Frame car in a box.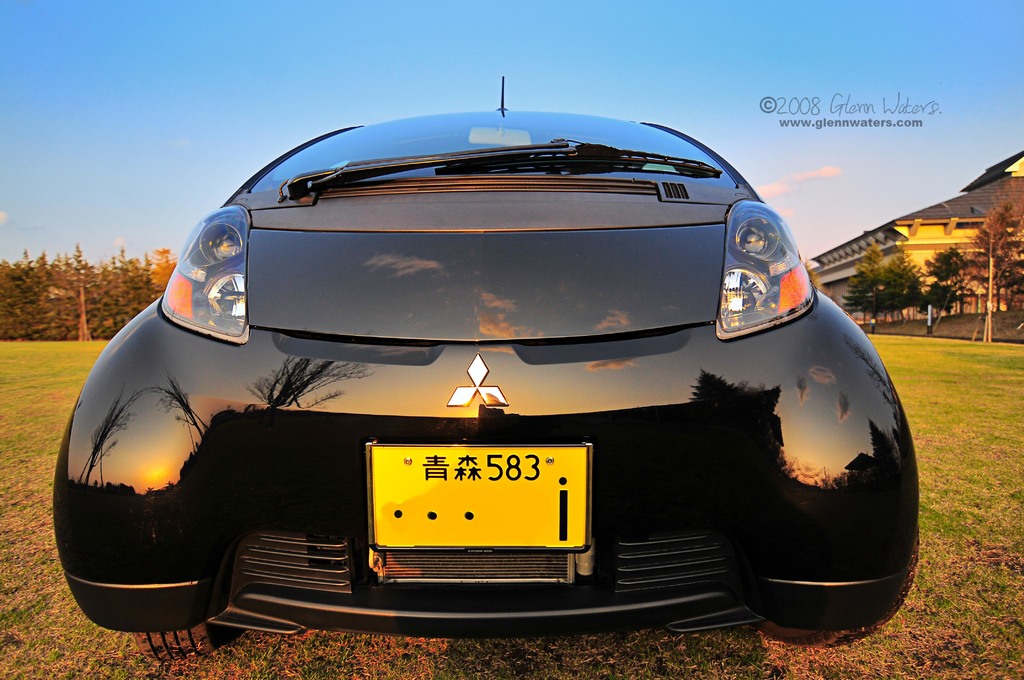
[left=51, top=69, right=925, bottom=647].
